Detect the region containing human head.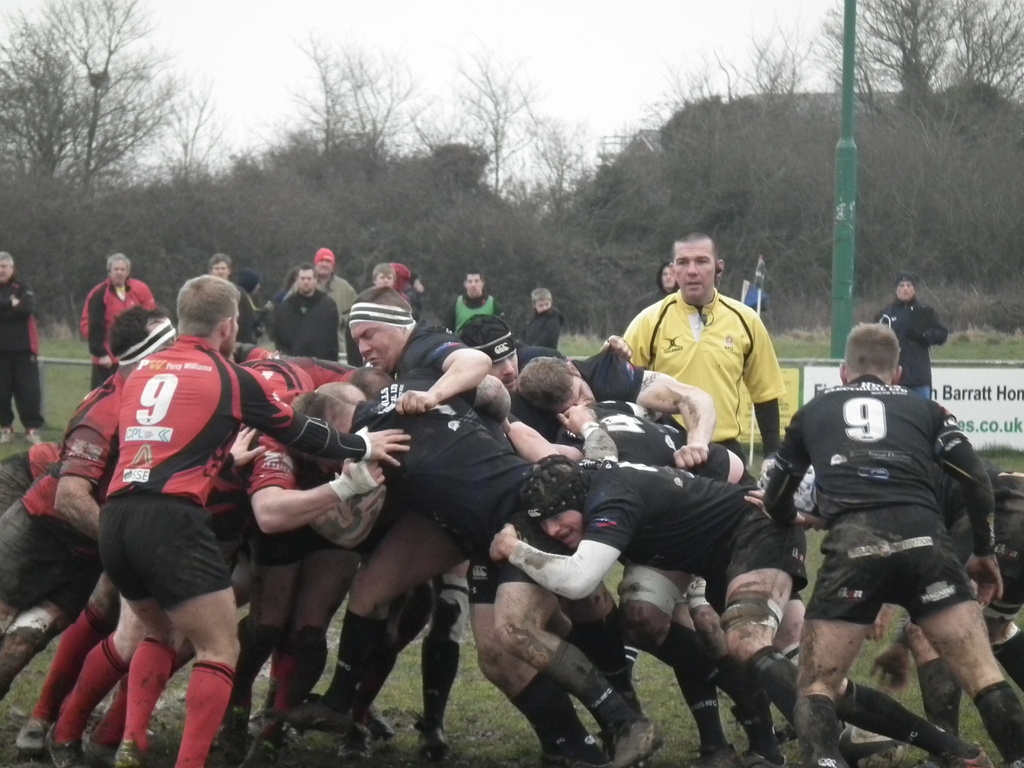
{"x1": 413, "y1": 269, "x2": 426, "y2": 296}.
